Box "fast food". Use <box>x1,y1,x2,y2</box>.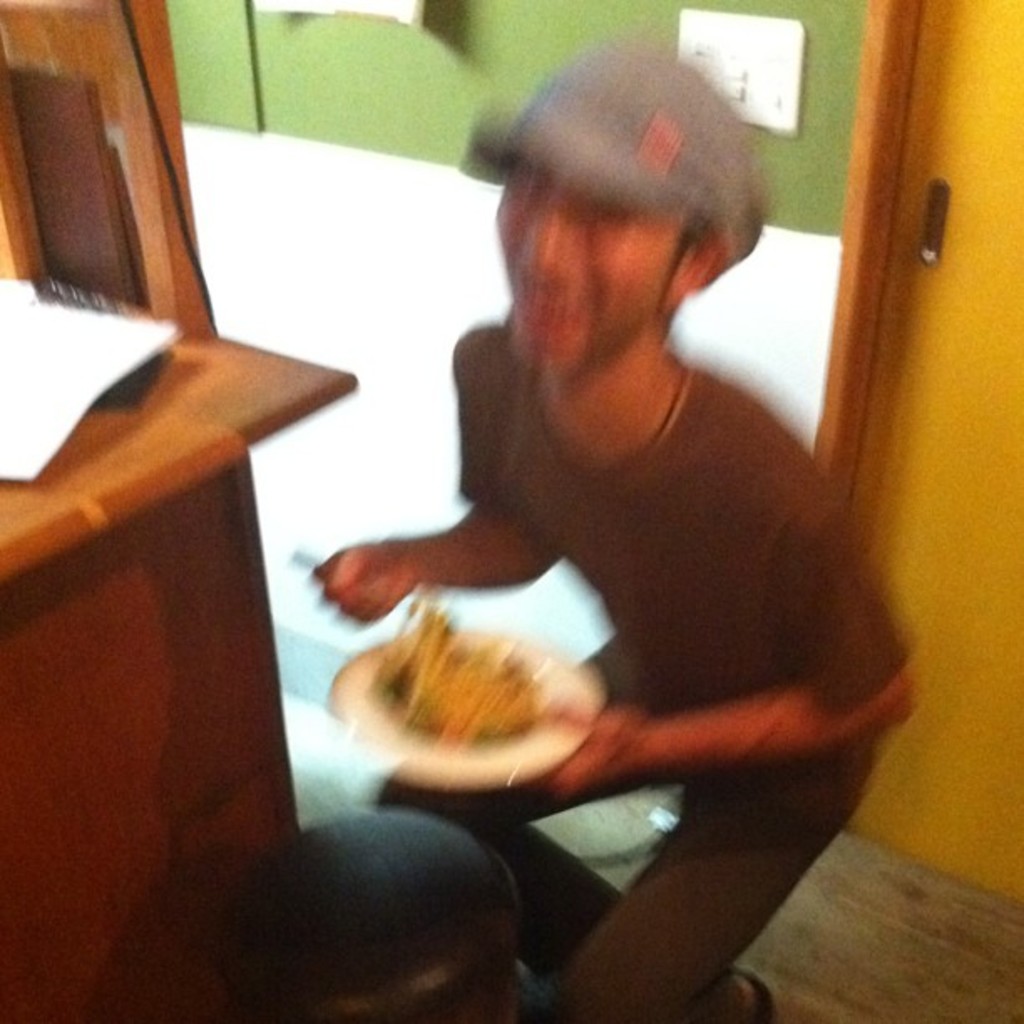
<box>378,602,545,745</box>.
